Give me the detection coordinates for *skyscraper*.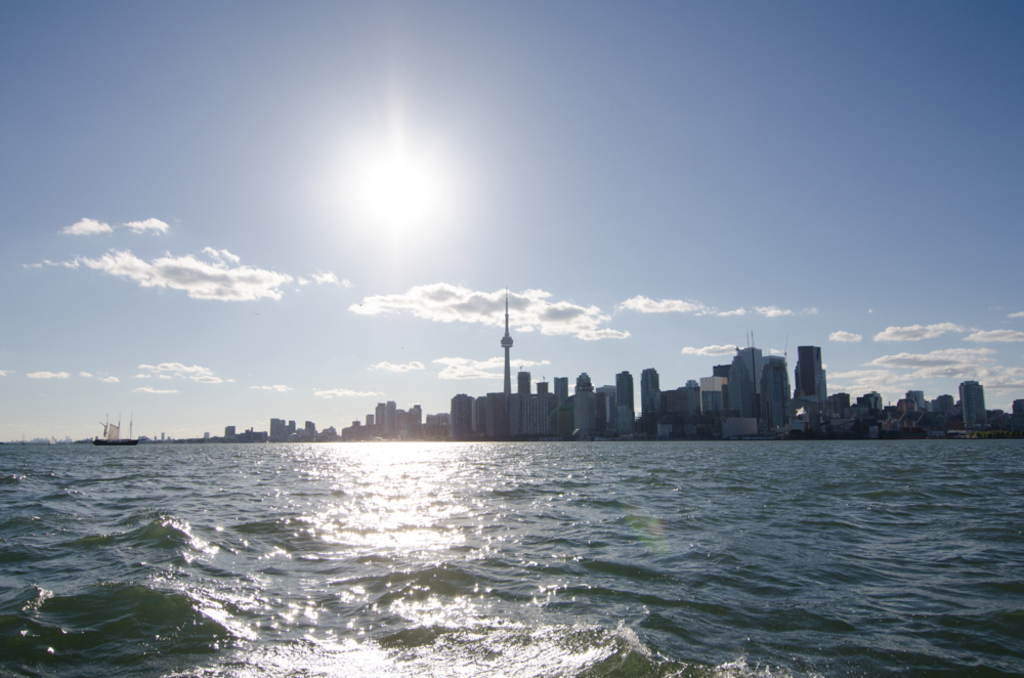
519, 380, 551, 433.
